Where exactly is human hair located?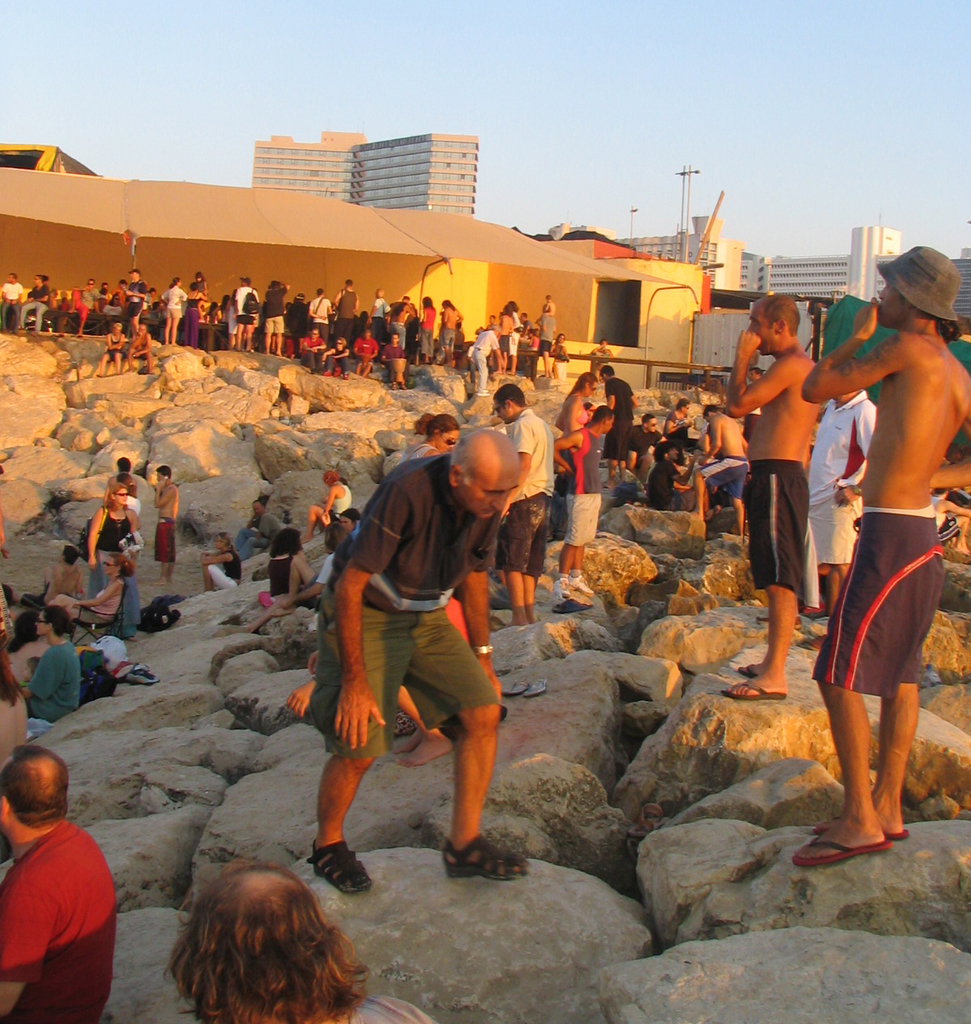
Its bounding box is crop(600, 365, 617, 377).
